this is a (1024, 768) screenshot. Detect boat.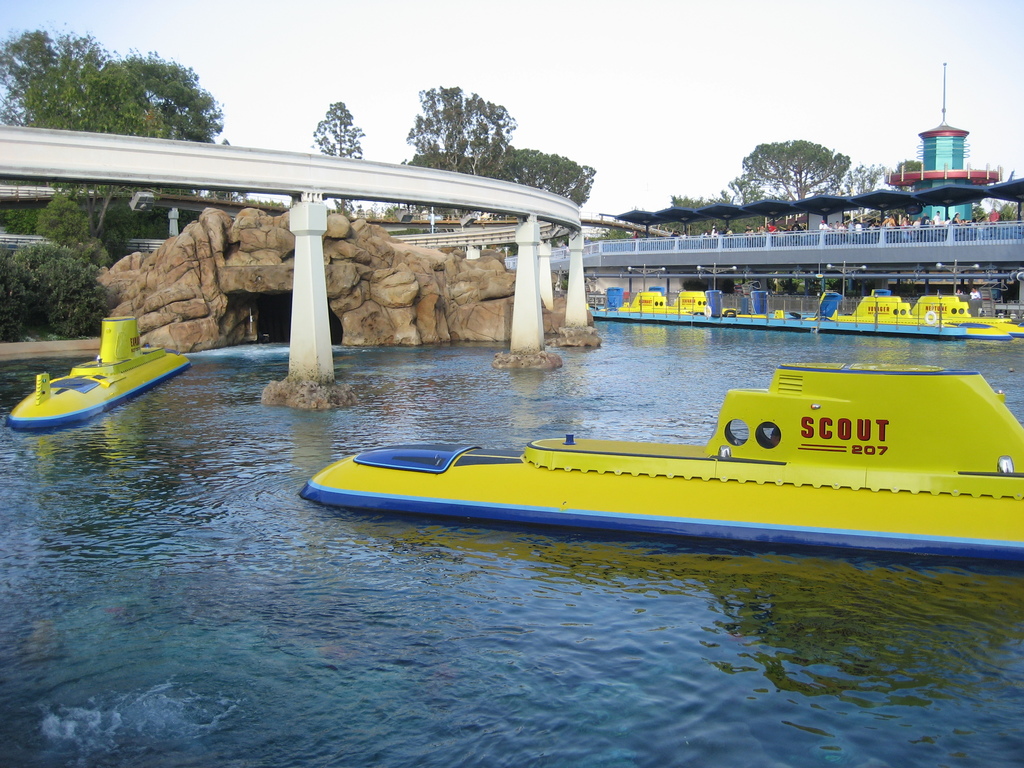
(301, 358, 1023, 536).
